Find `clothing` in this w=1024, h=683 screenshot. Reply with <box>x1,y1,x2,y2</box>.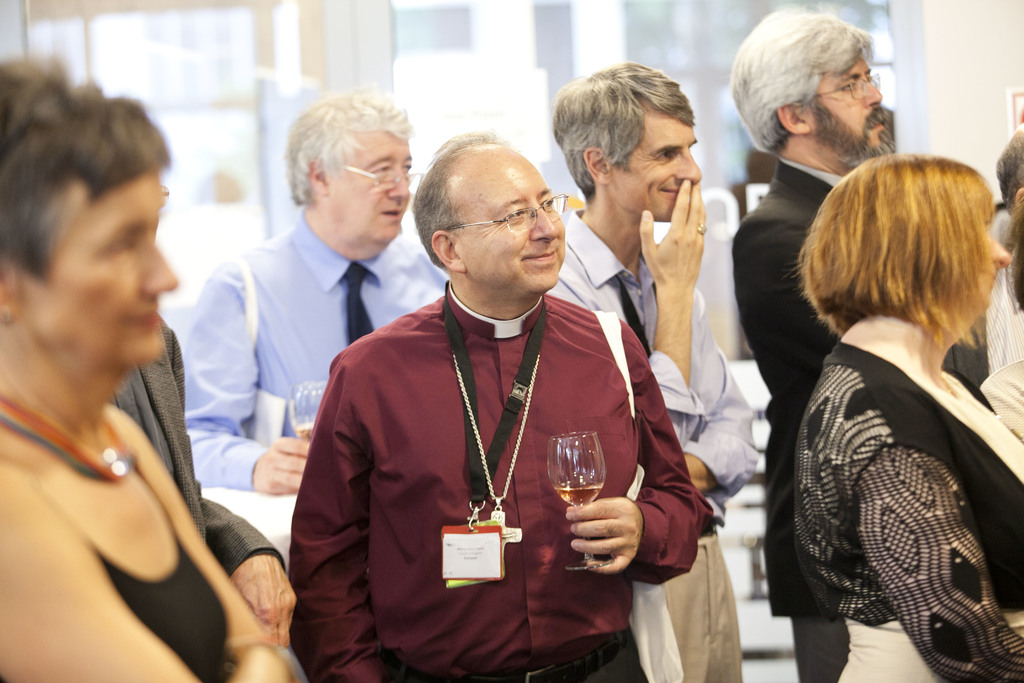
<box>797,333,1023,682</box>.
